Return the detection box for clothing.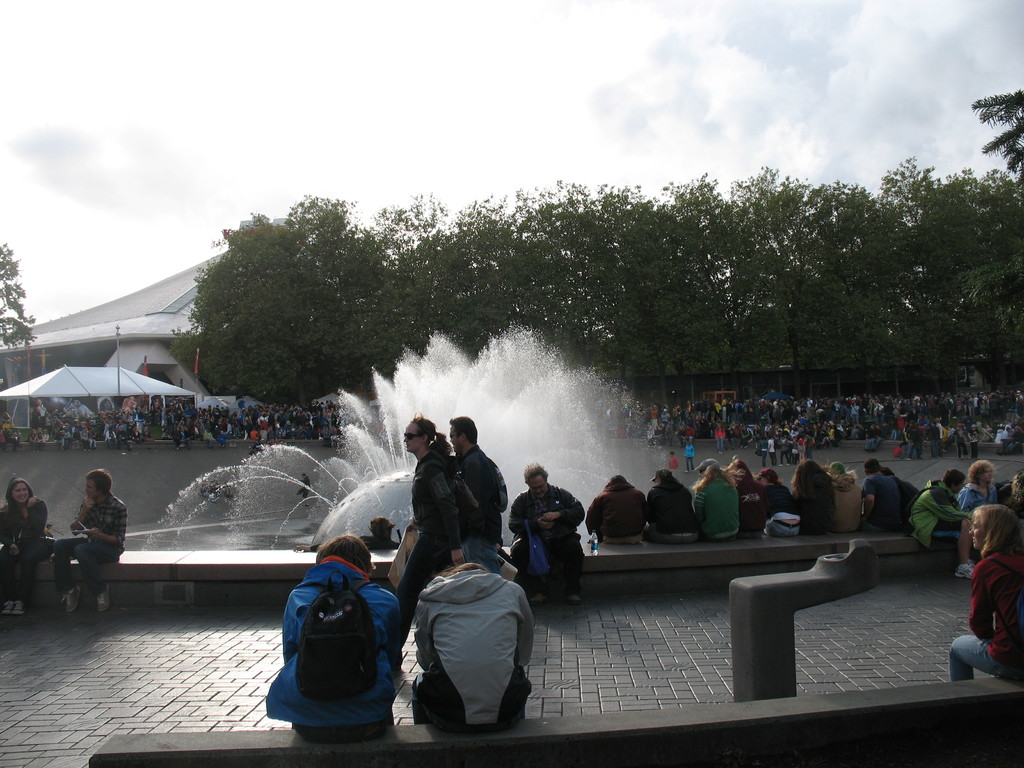
(x1=767, y1=440, x2=774, y2=465).
